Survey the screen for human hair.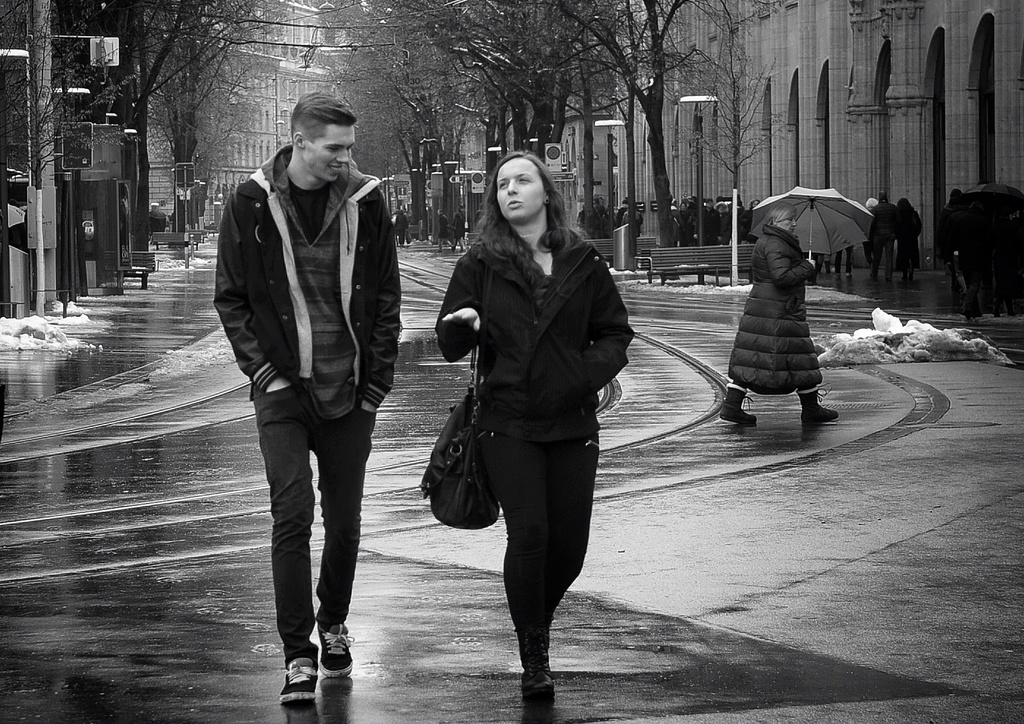
Survey found: [left=469, top=145, right=575, bottom=273].
